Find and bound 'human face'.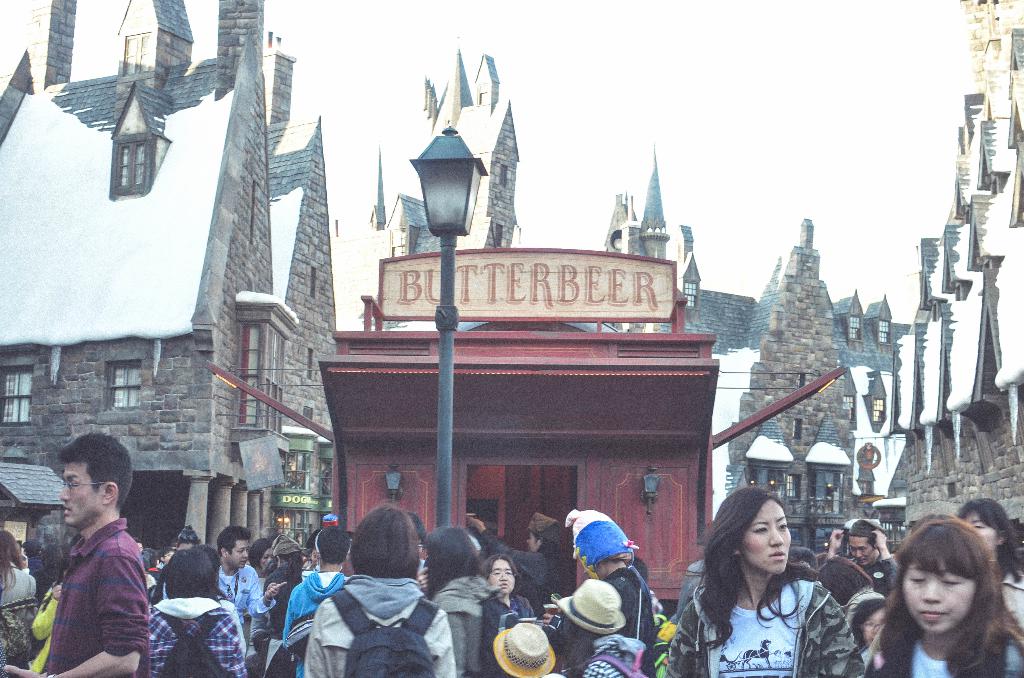
Bound: 527,529,542,560.
